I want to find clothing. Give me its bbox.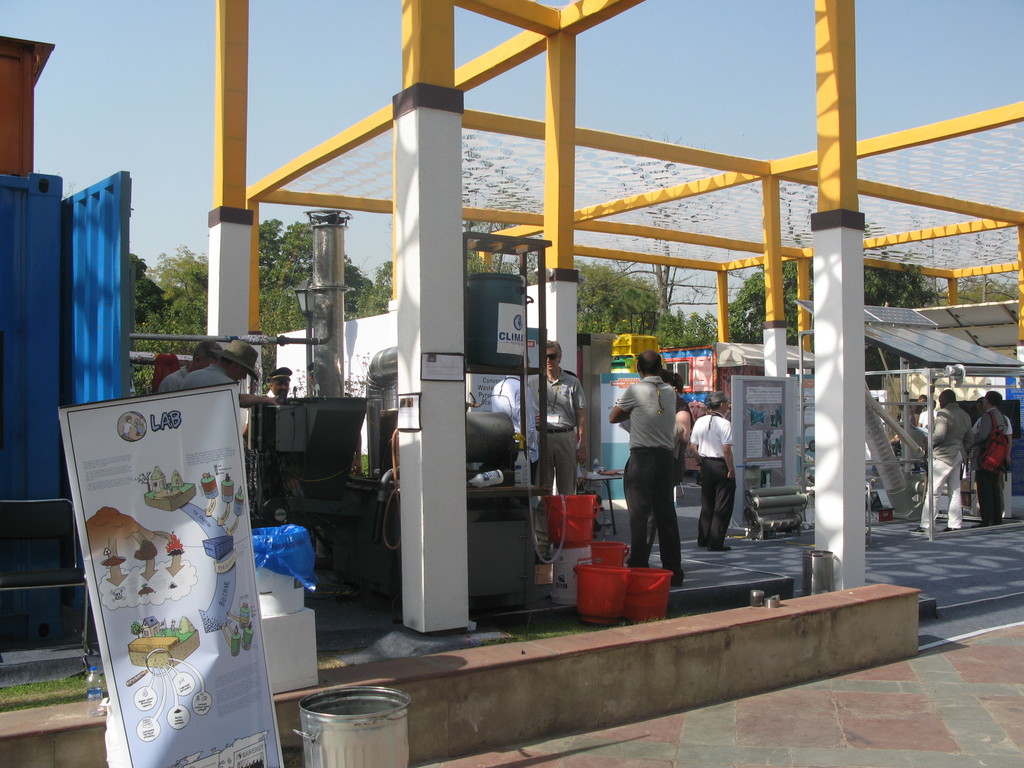
<region>181, 366, 234, 390</region>.
